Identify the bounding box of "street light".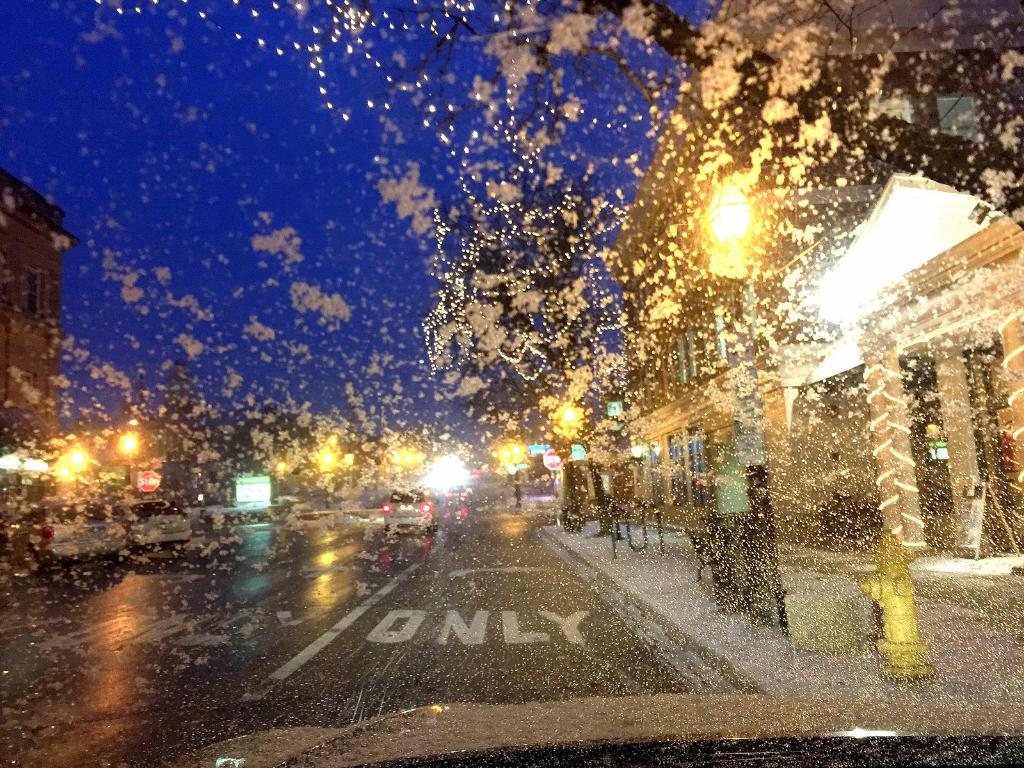
bbox(120, 426, 154, 509).
